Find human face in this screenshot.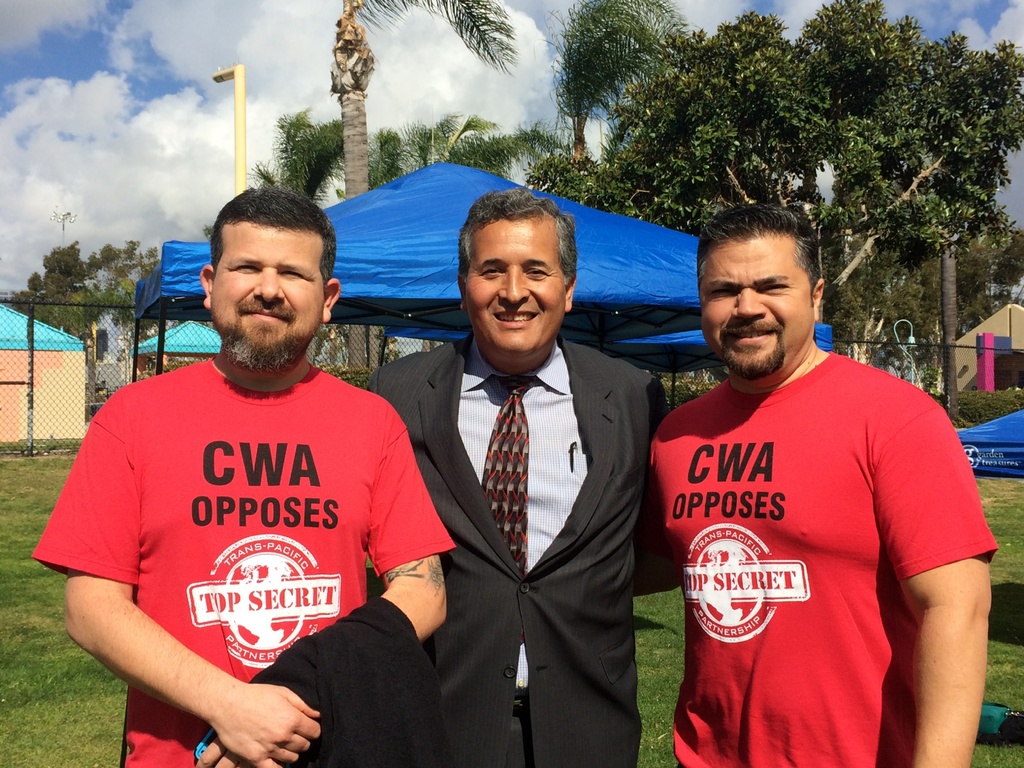
The bounding box for human face is (x1=697, y1=232, x2=811, y2=371).
